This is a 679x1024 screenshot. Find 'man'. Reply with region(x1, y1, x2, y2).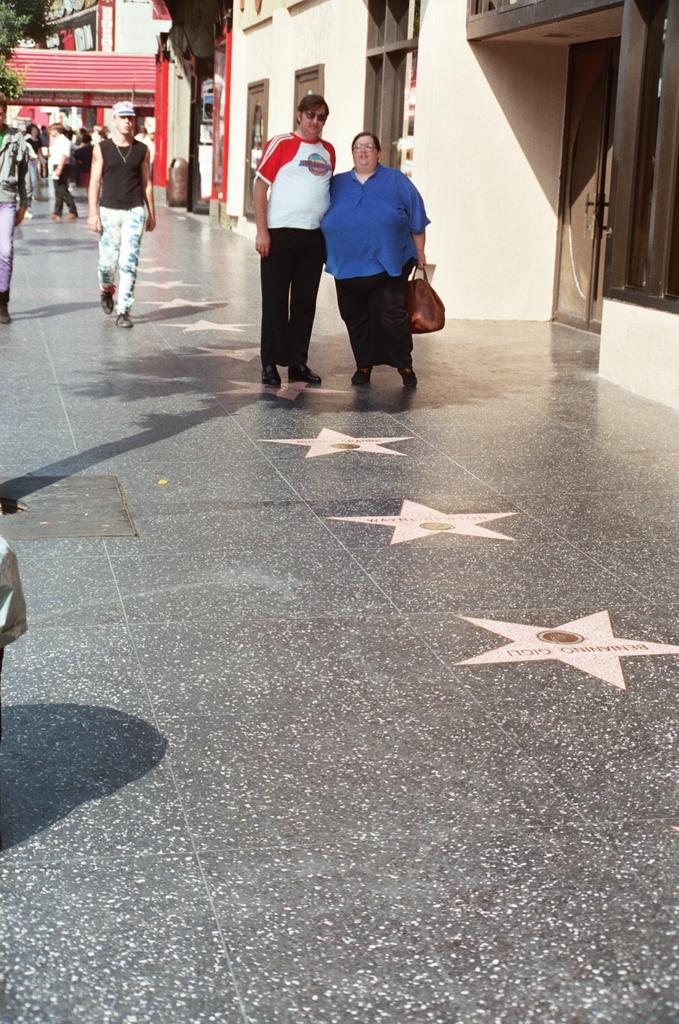
region(83, 98, 158, 333).
